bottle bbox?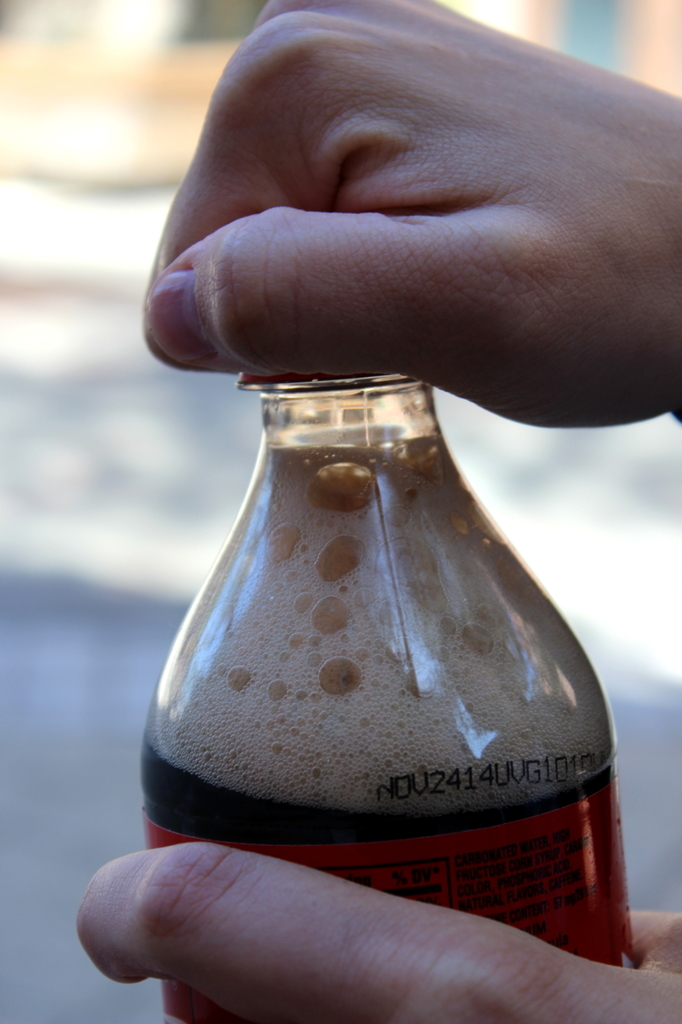
129,312,632,946
